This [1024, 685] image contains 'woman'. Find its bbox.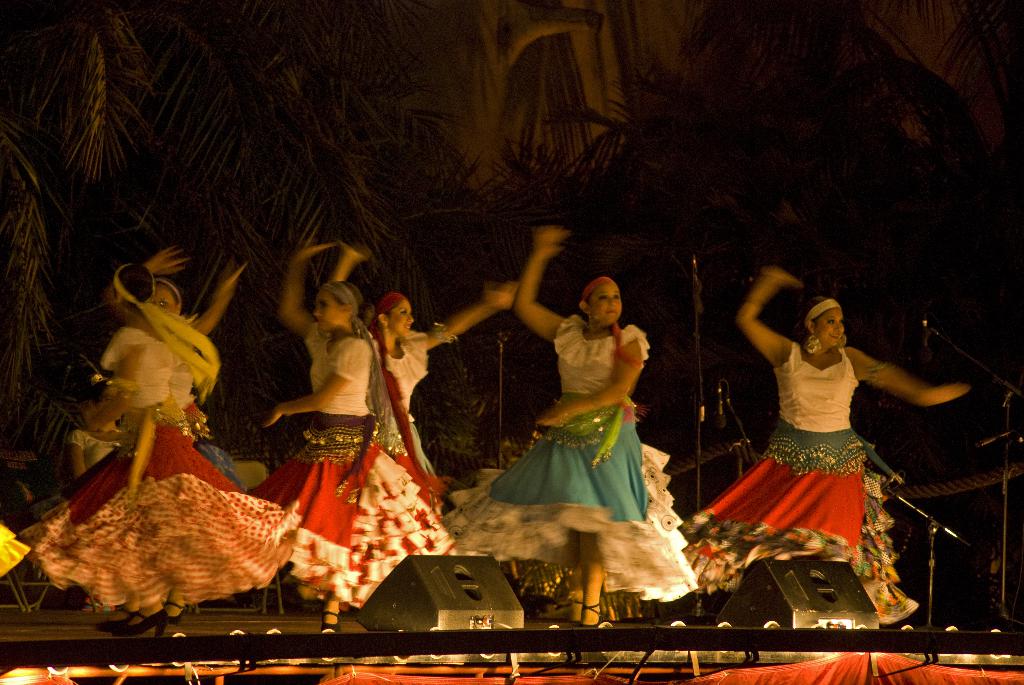
l=19, t=258, r=289, b=638.
